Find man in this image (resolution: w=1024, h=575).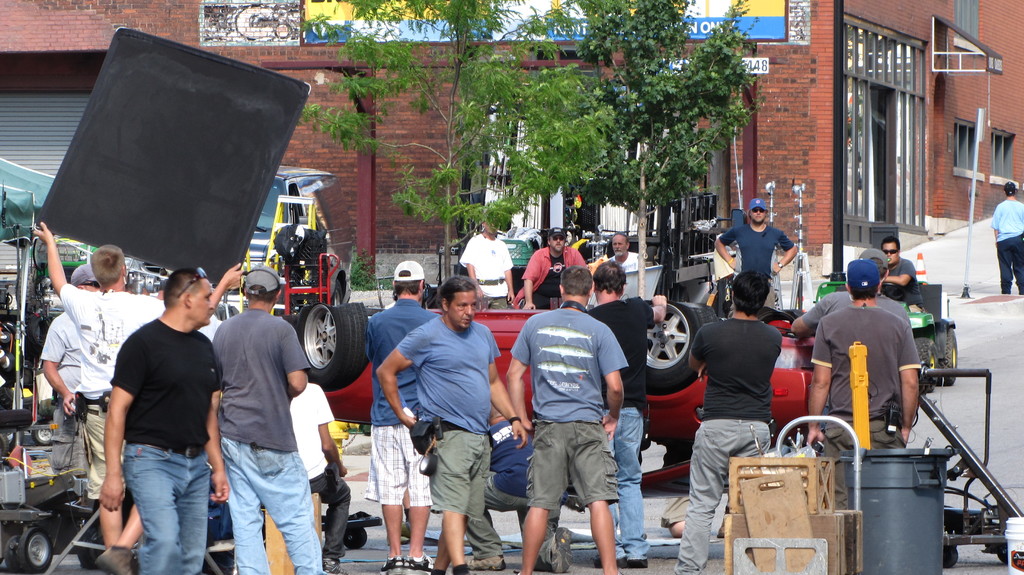
x1=365, y1=260, x2=442, y2=574.
